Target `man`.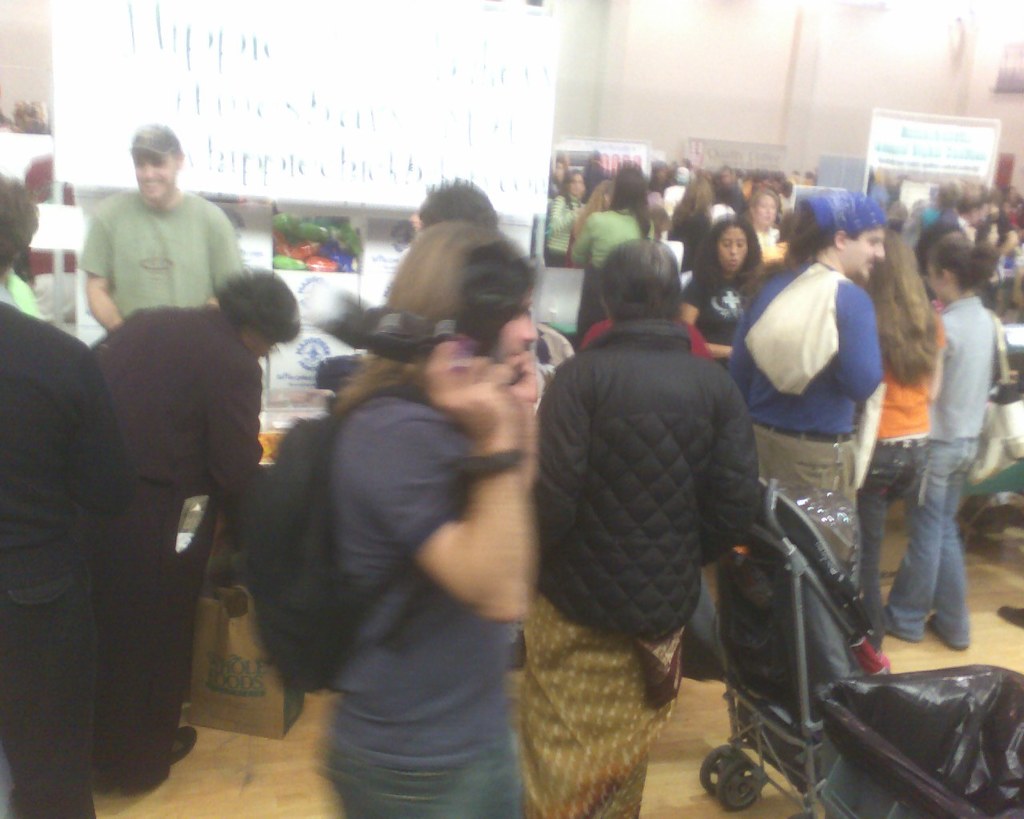
Target region: [79, 126, 243, 330].
